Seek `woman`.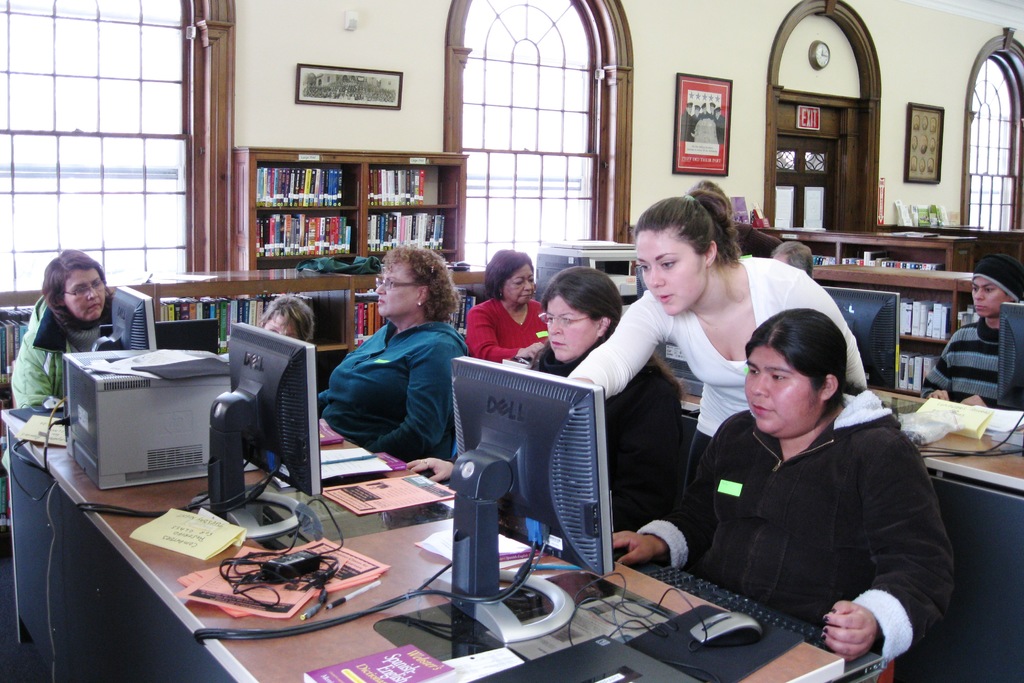
left=257, top=295, right=316, bottom=343.
